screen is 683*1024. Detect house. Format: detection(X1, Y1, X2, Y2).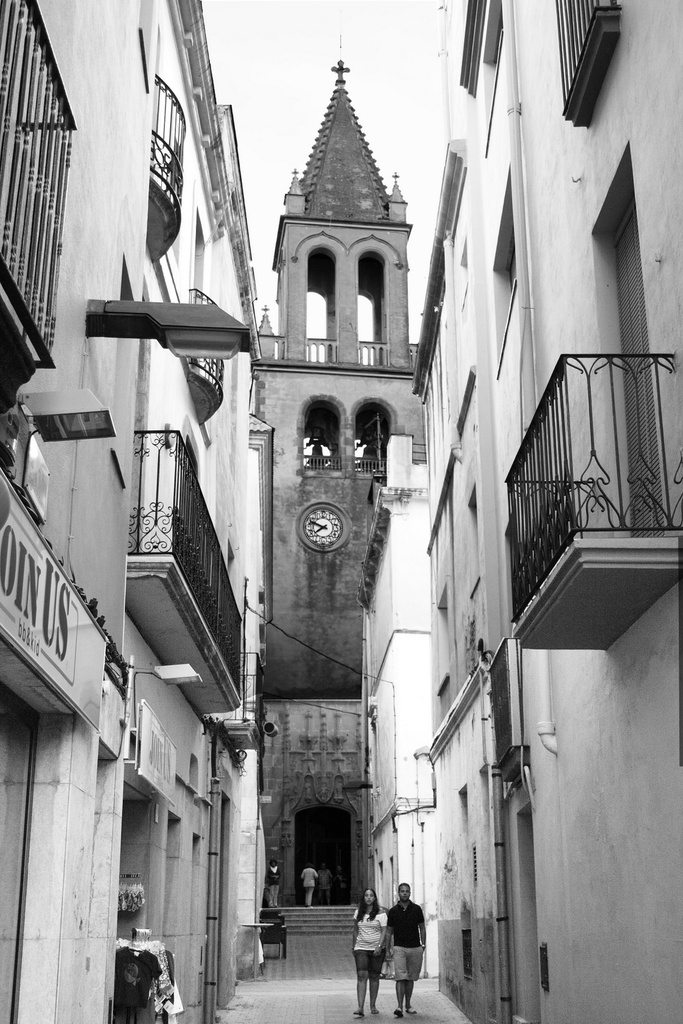
detection(407, 0, 682, 1023).
